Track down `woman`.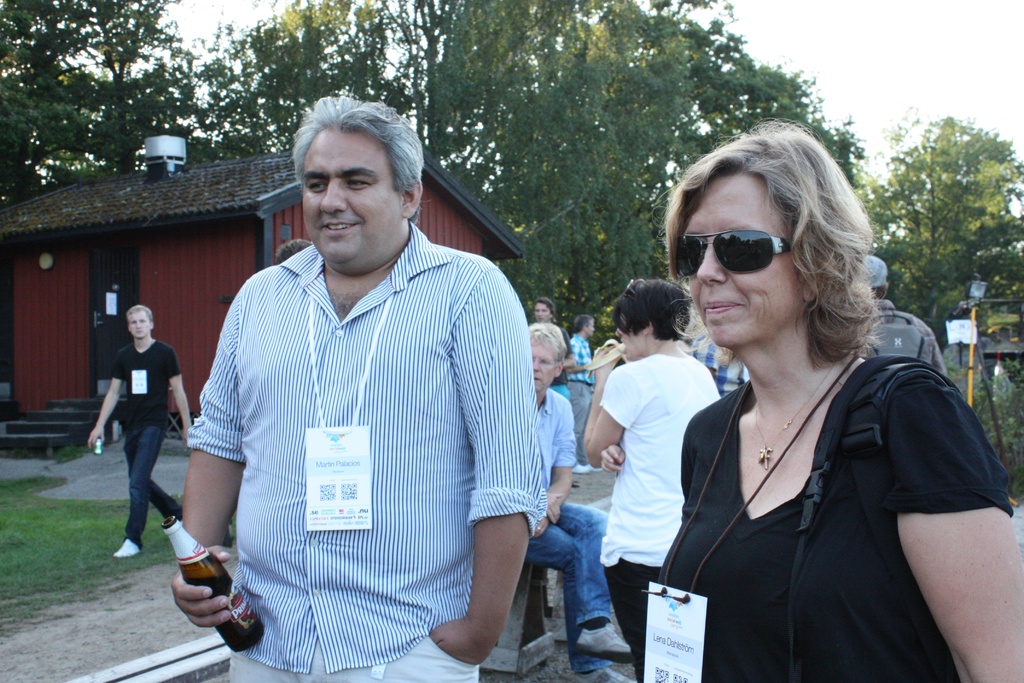
Tracked to {"left": 646, "top": 142, "right": 980, "bottom": 682}.
